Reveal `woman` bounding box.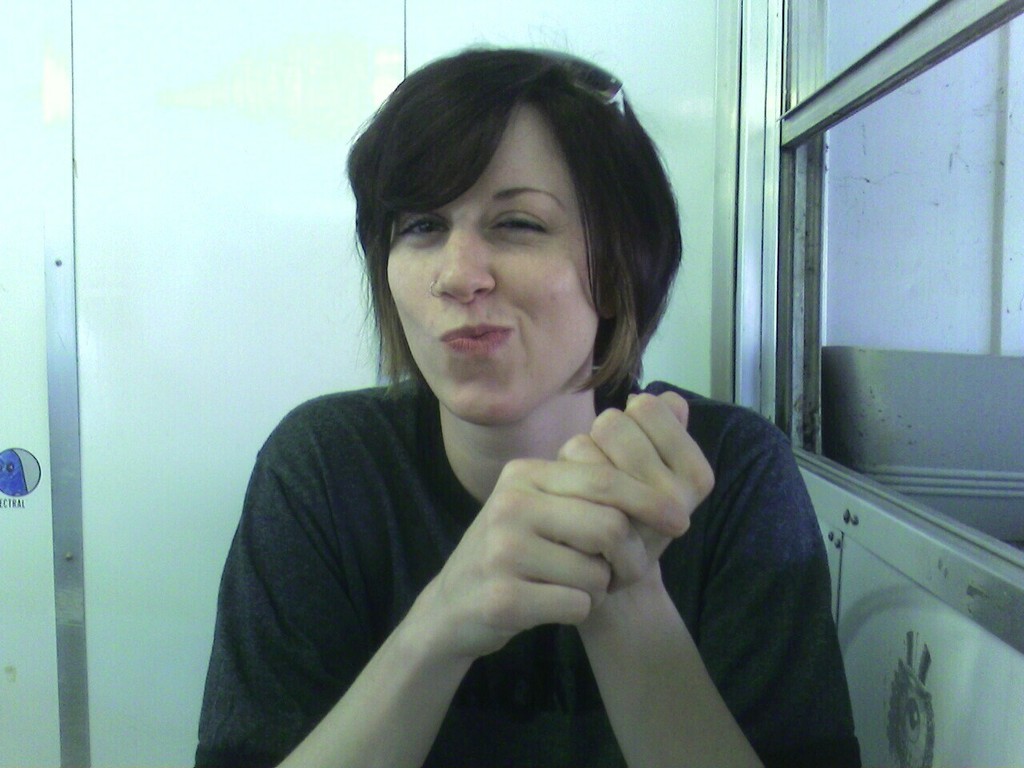
Revealed: (x1=191, y1=50, x2=835, y2=767).
